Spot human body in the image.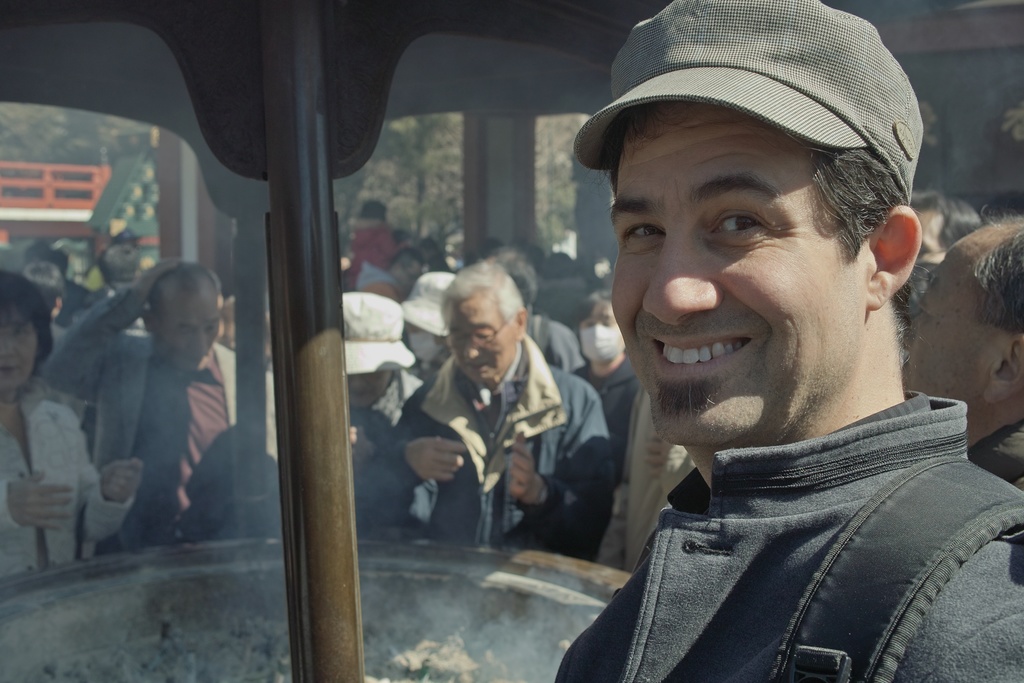
human body found at <region>28, 256, 276, 559</region>.
